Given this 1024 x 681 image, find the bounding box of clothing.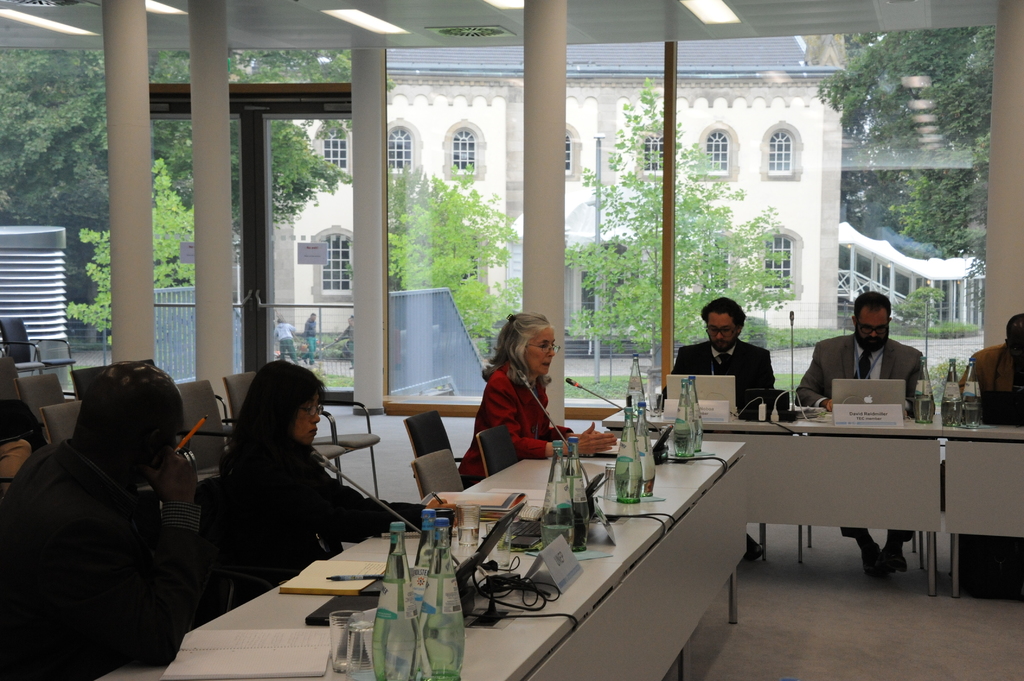
476 346 569 470.
